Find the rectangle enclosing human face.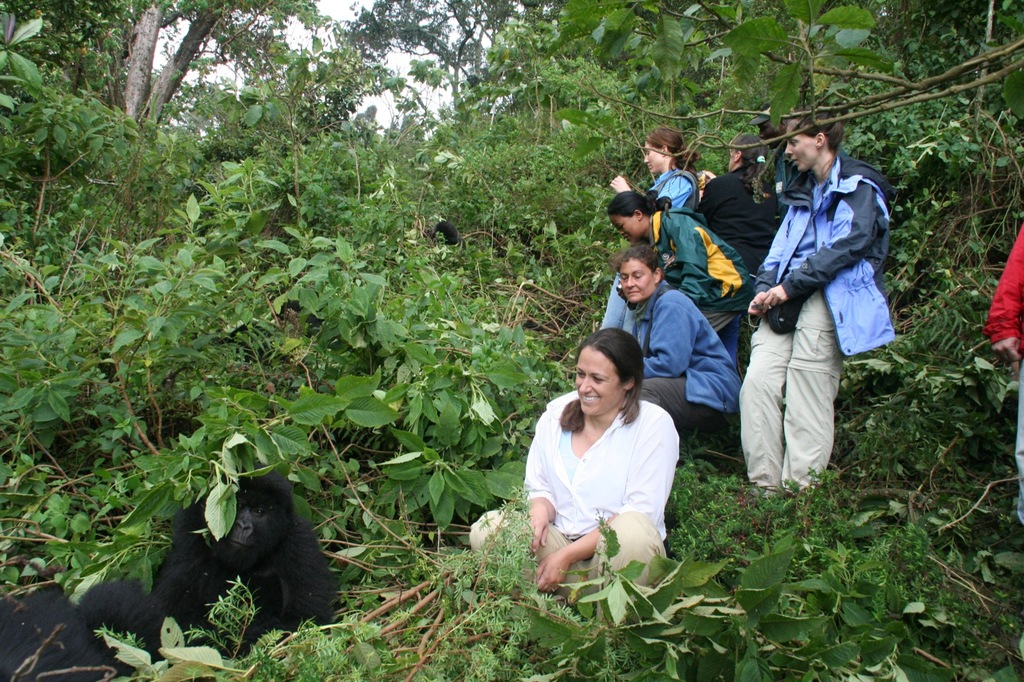
bbox=[615, 212, 641, 239].
